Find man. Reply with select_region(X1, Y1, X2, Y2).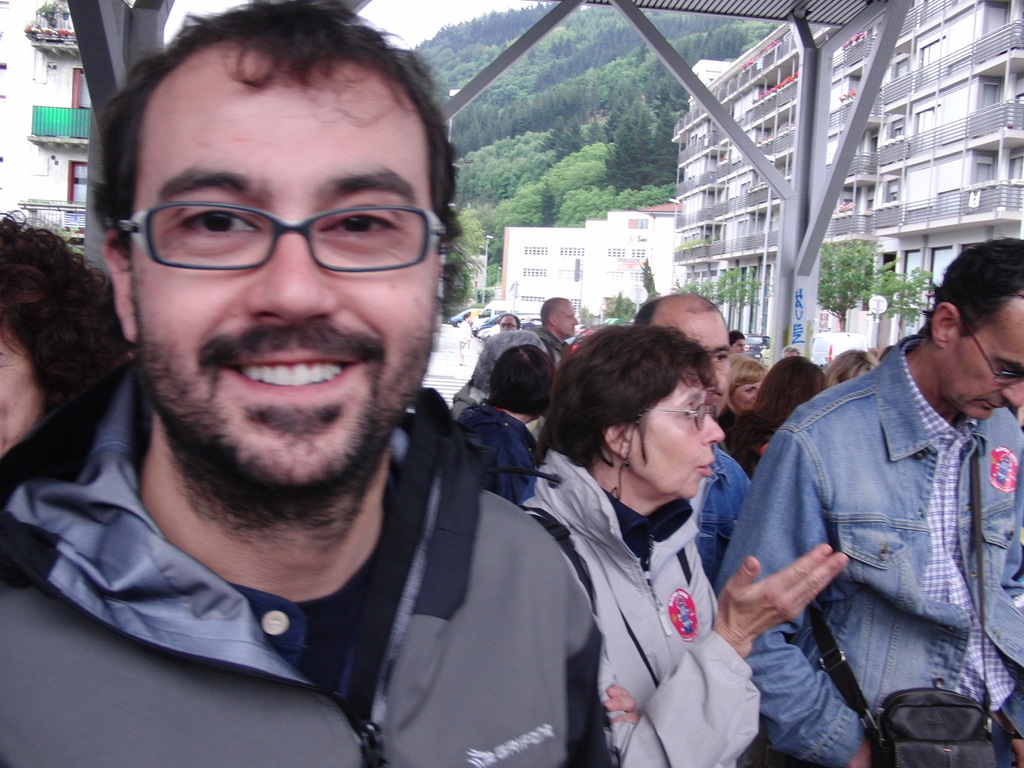
select_region(536, 300, 580, 365).
